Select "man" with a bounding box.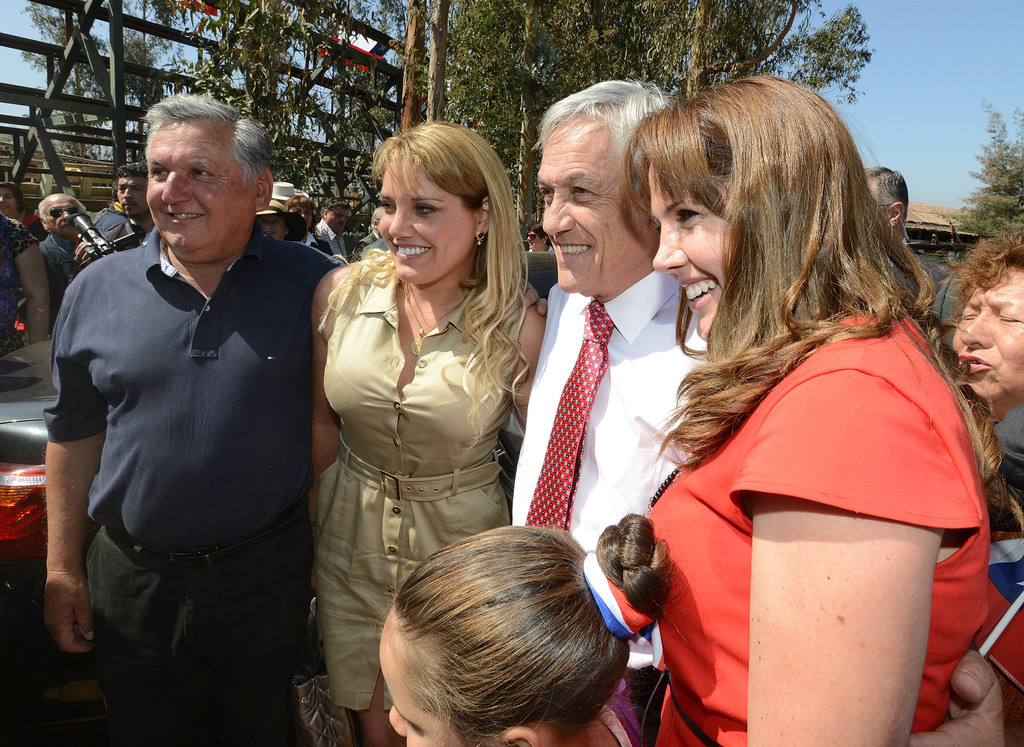
region(315, 197, 351, 260).
